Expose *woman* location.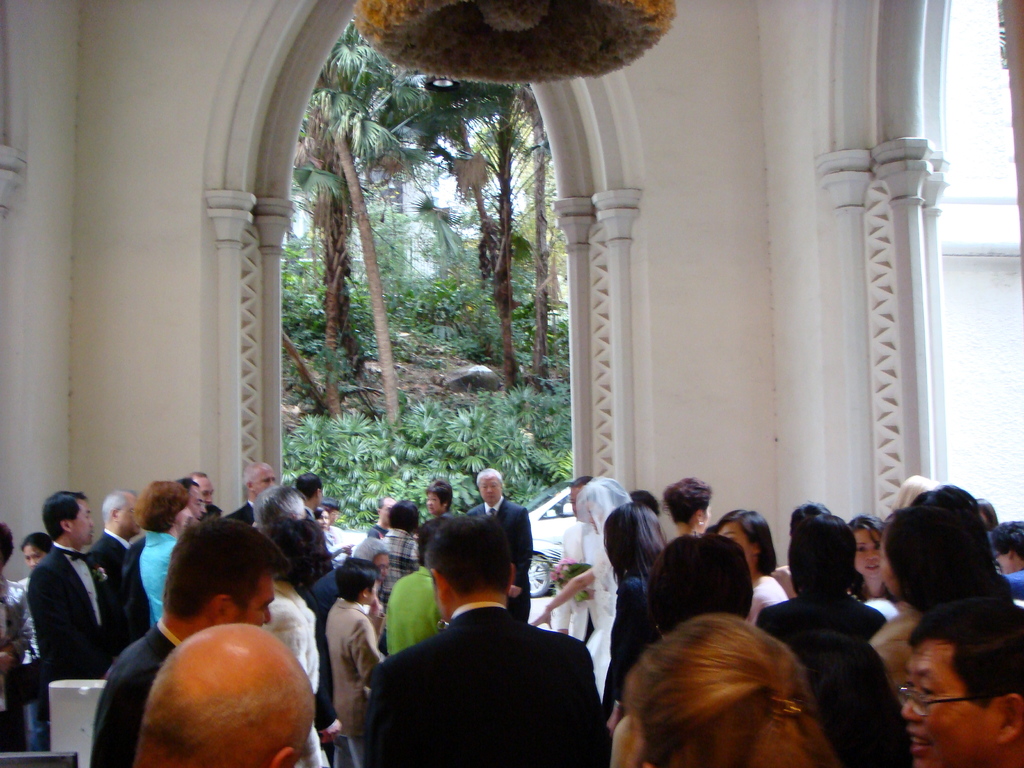
Exposed at 127:477:195:630.
